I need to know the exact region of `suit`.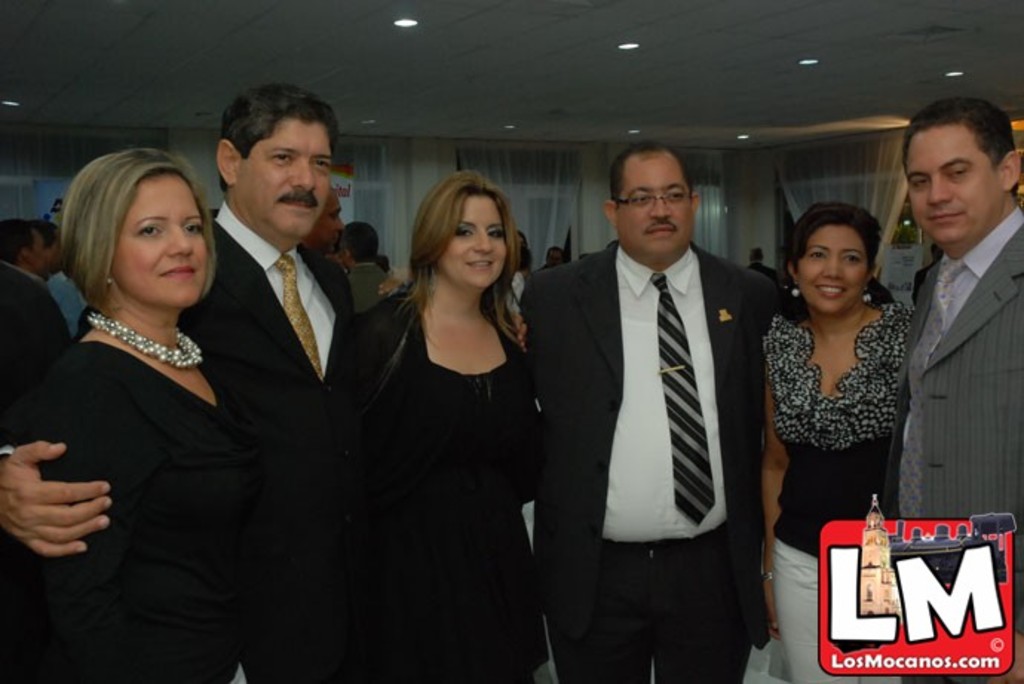
Region: pyautogui.locateOnScreen(0, 260, 71, 383).
